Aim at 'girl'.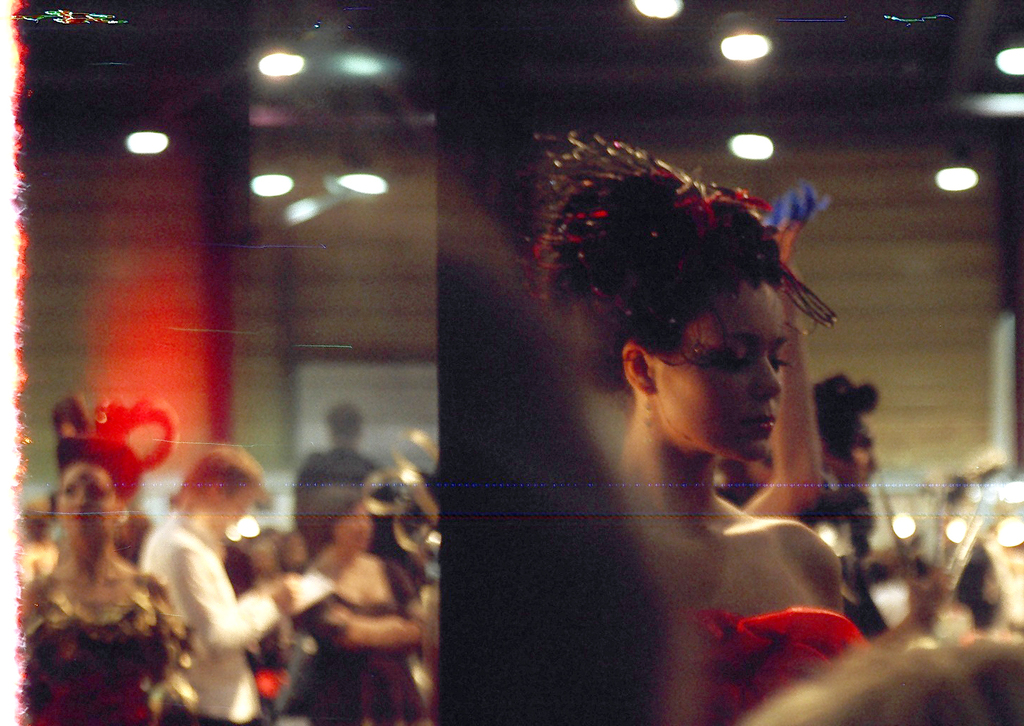
Aimed at 526:128:865:725.
